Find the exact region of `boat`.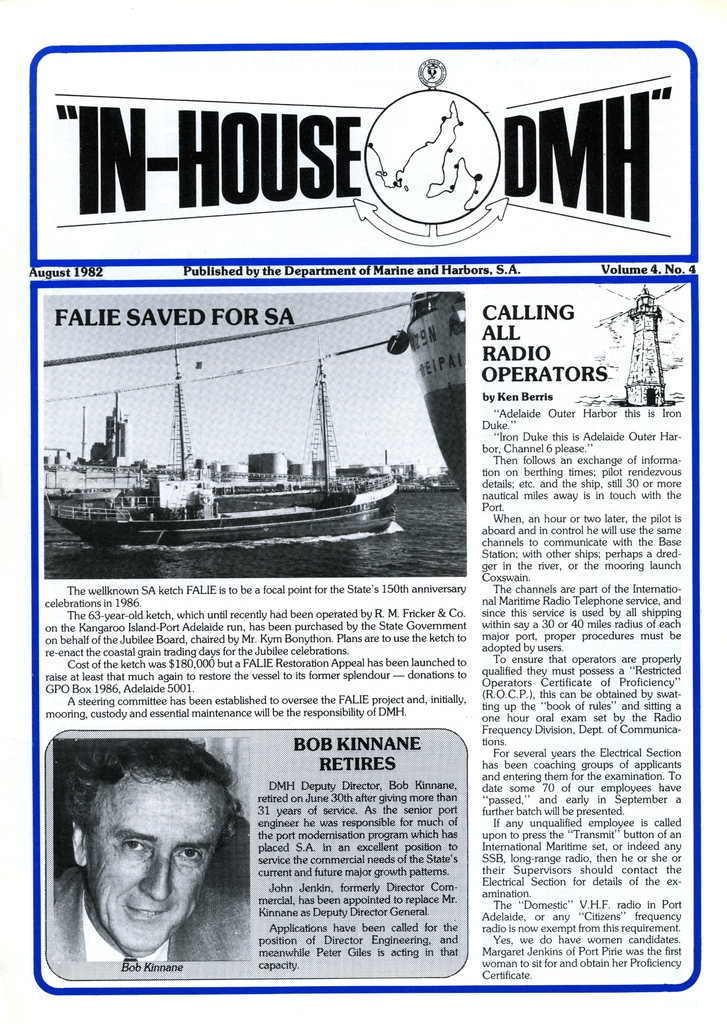
Exact region: [x1=58, y1=412, x2=442, y2=537].
